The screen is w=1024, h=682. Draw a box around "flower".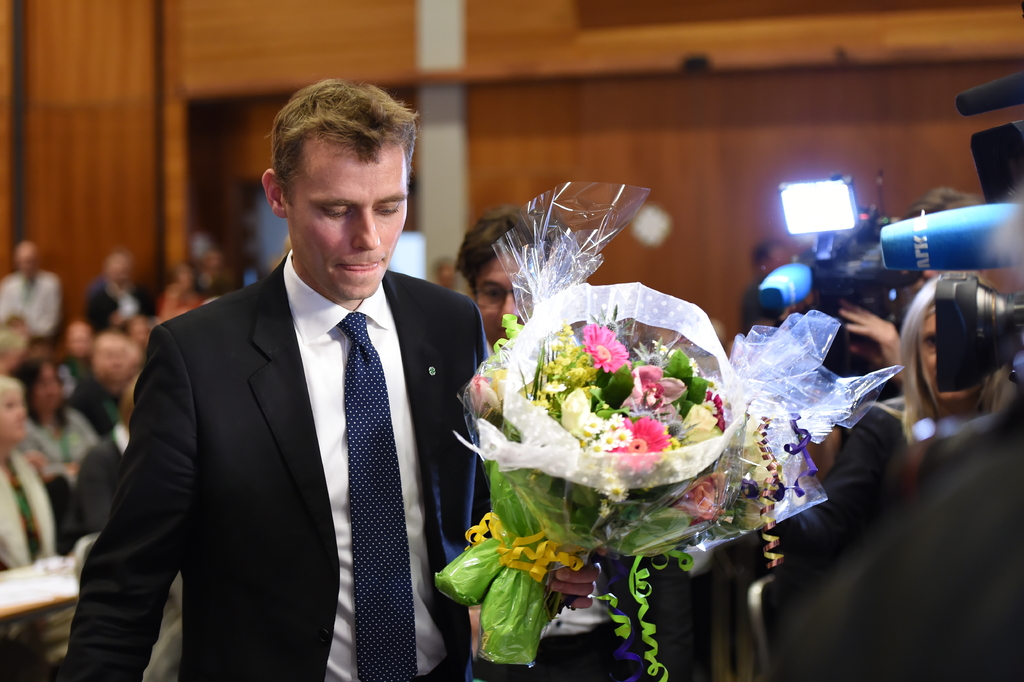
crop(586, 320, 630, 379).
